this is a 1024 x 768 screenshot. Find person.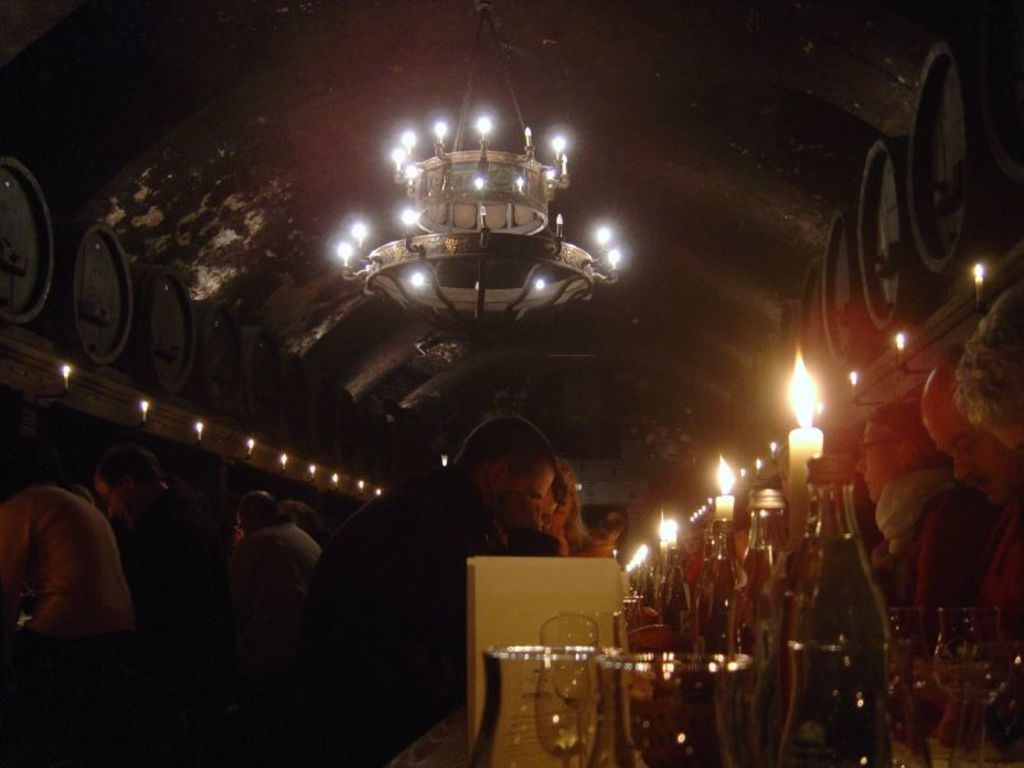
Bounding box: [869, 388, 954, 767].
